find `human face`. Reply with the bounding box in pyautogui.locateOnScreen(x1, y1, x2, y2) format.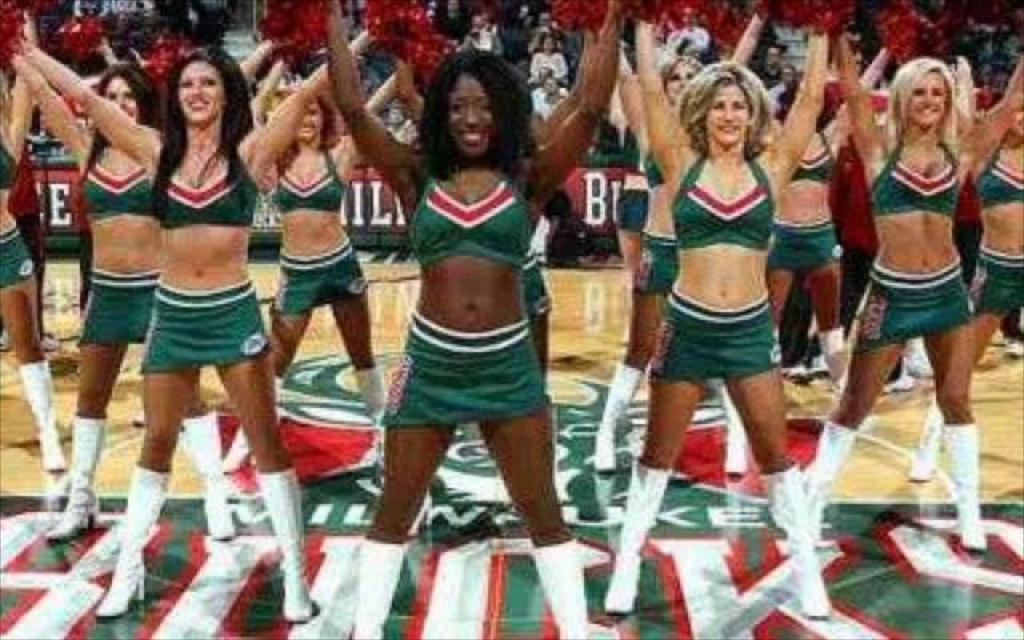
pyautogui.locateOnScreen(294, 99, 315, 144).
